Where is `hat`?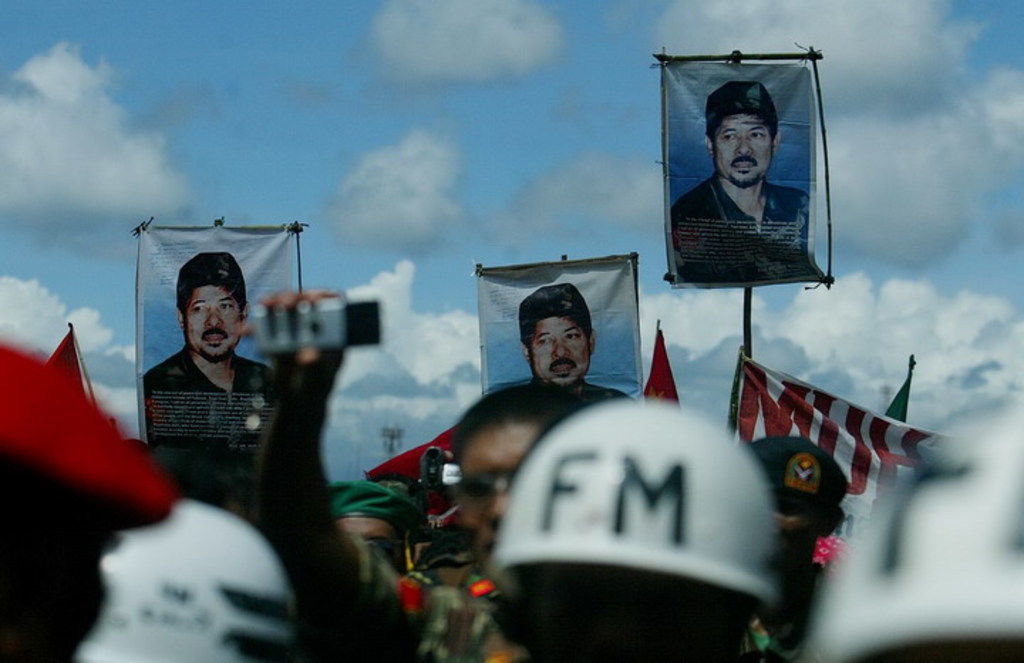
{"left": 0, "top": 346, "right": 169, "bottom": 525}.
